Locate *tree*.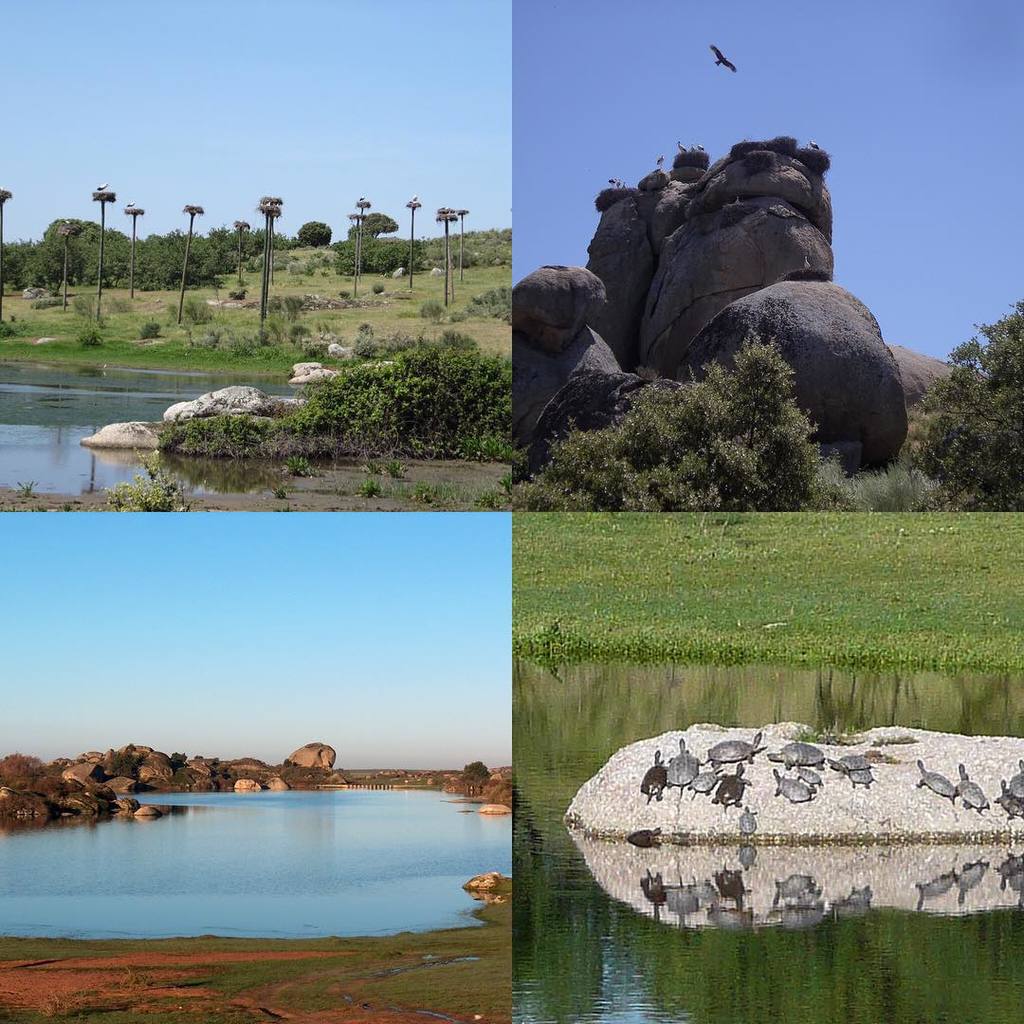
Bounding box: 911, 297, 1023, 501.
